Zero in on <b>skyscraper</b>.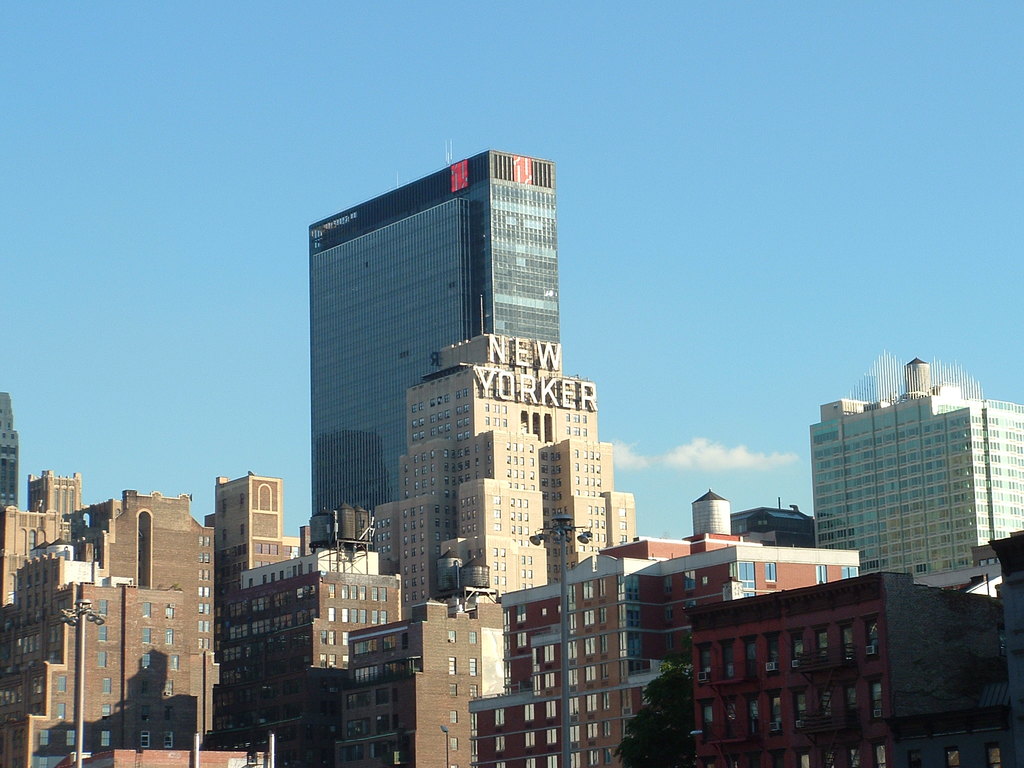
Zeroed in: region(693, 486, 816, 550).
